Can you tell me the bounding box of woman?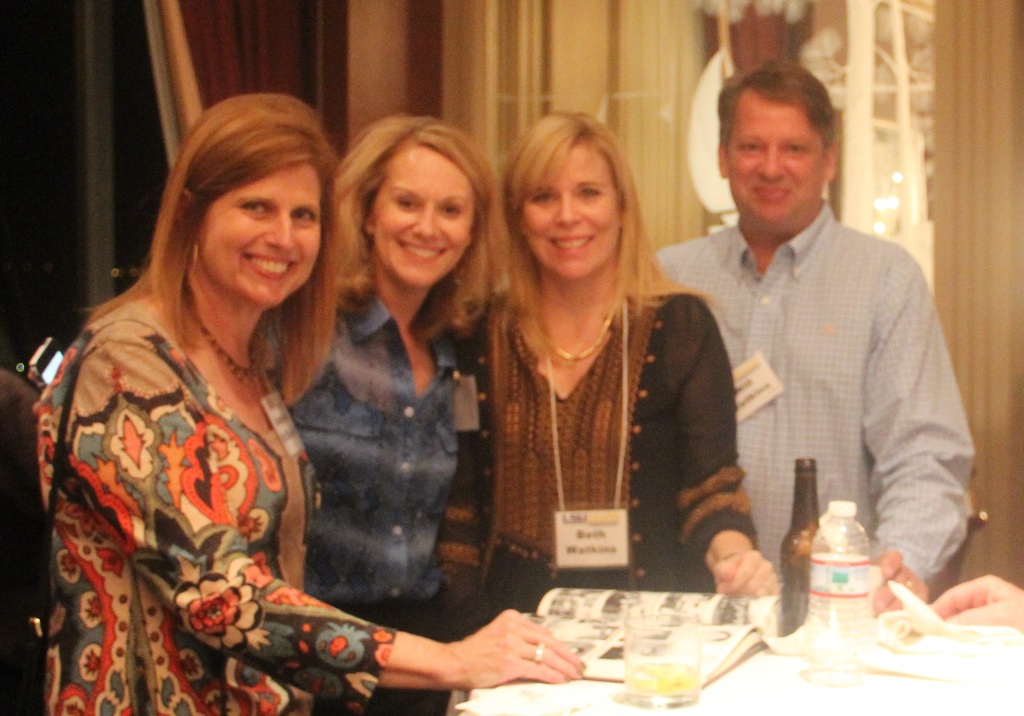
detection(452, 101, 790, 652).
